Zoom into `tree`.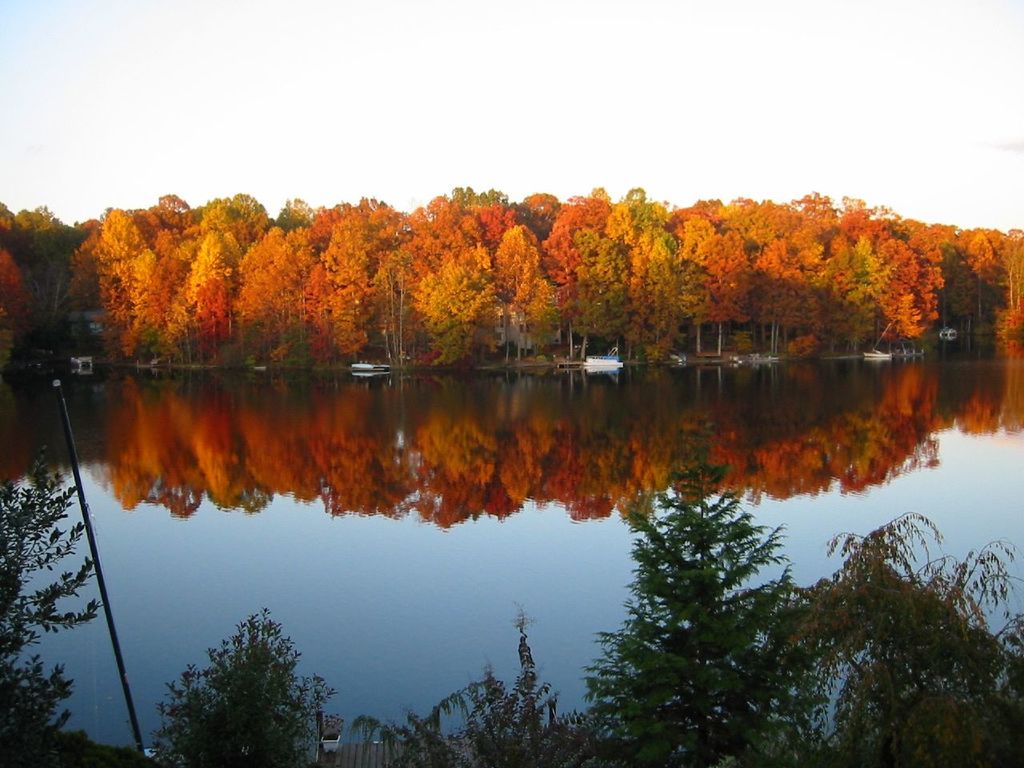
Zoom target: [582, 422, 823, 767].
